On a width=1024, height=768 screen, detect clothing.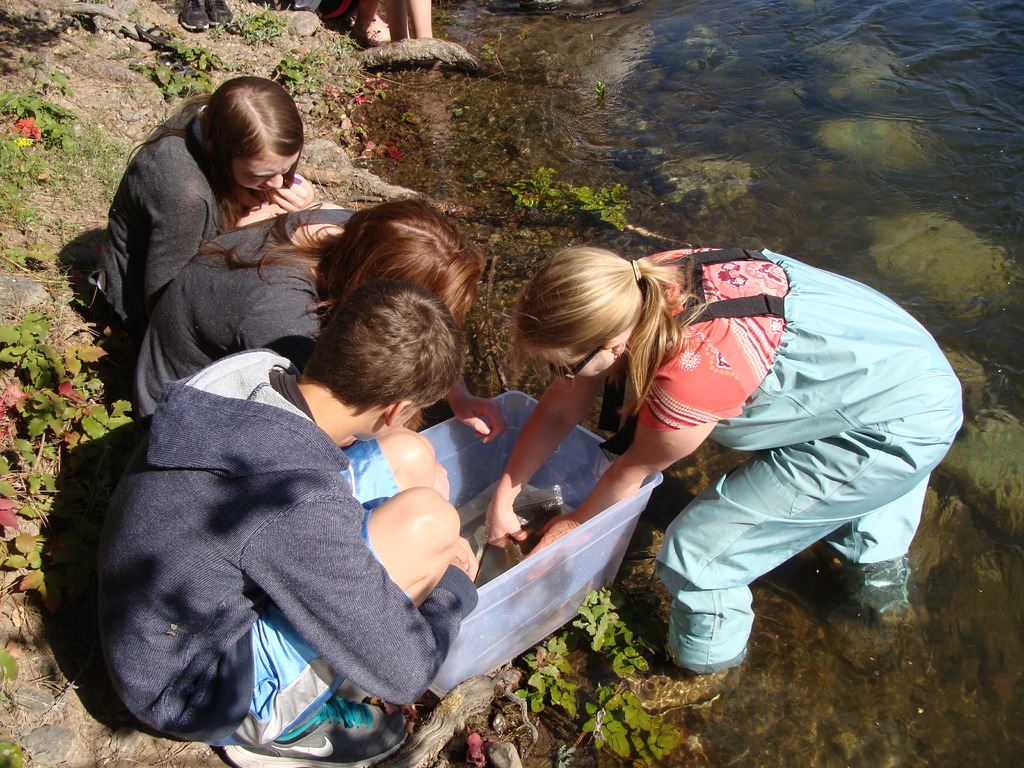
locate(127, 209, 356, 417).
